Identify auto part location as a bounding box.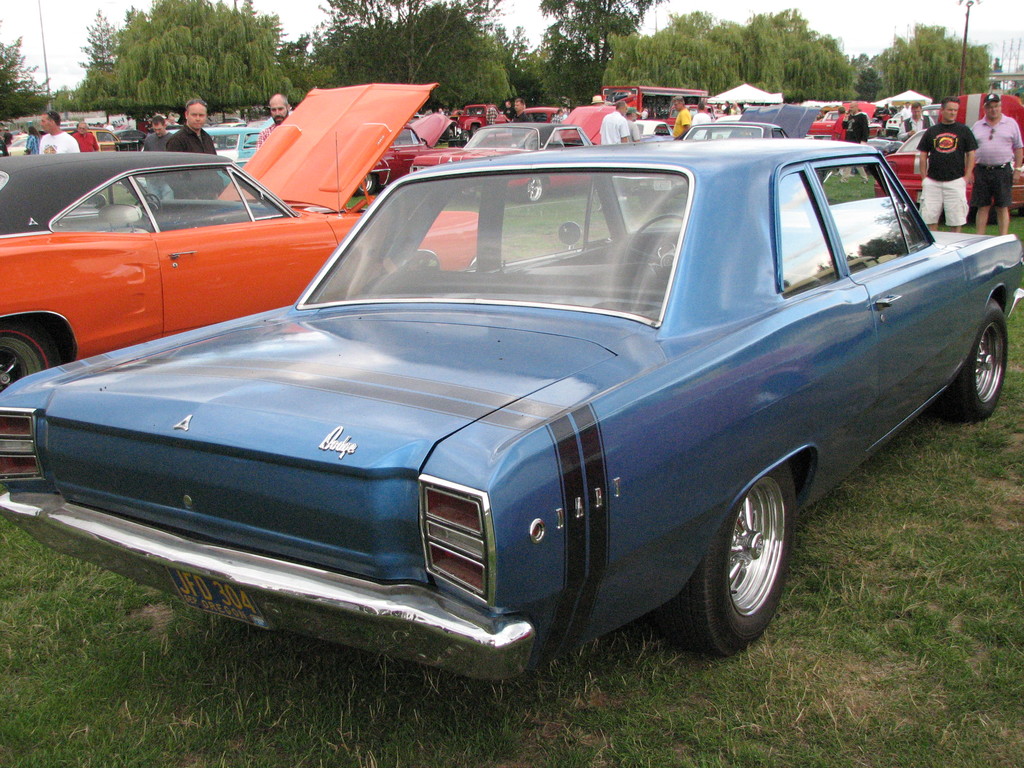
{"x1": 599, "y1": 76, "x2": 650, "y2": 120}.
